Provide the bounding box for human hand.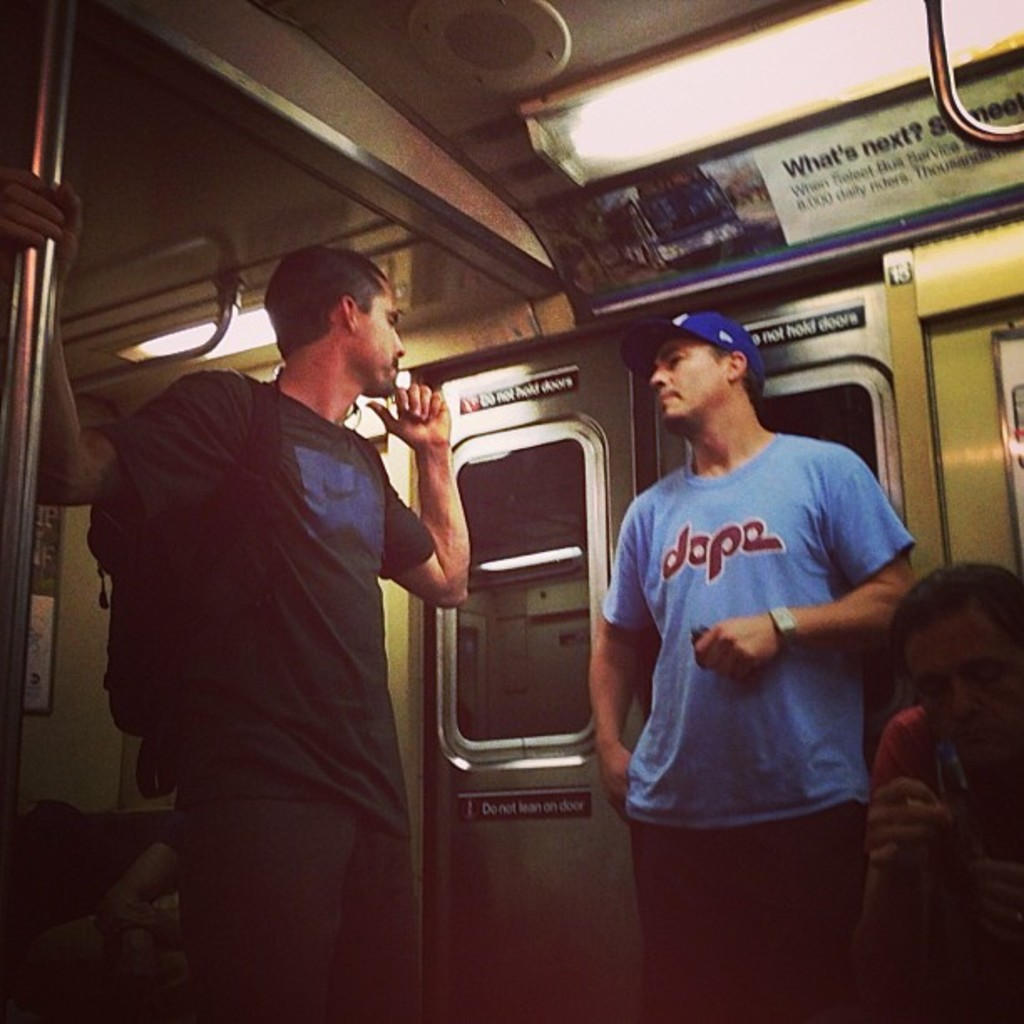
detection(964, 857, 1022, 957).
